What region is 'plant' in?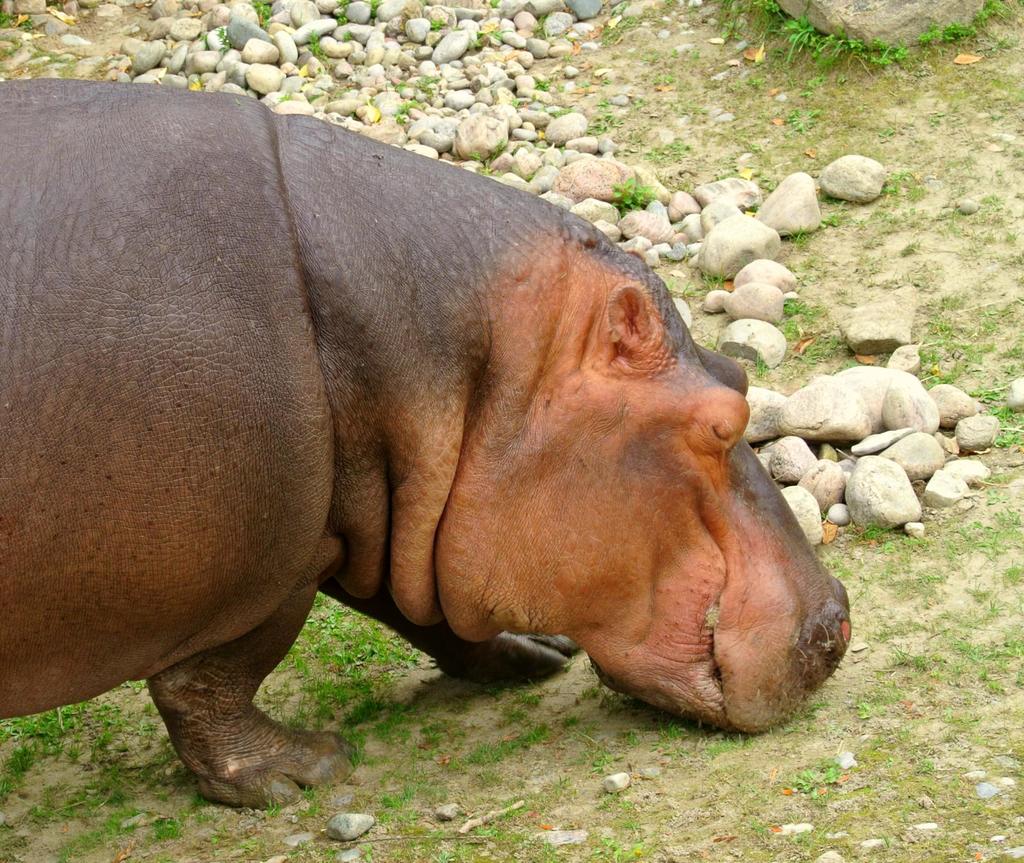
789 765 844 793.
